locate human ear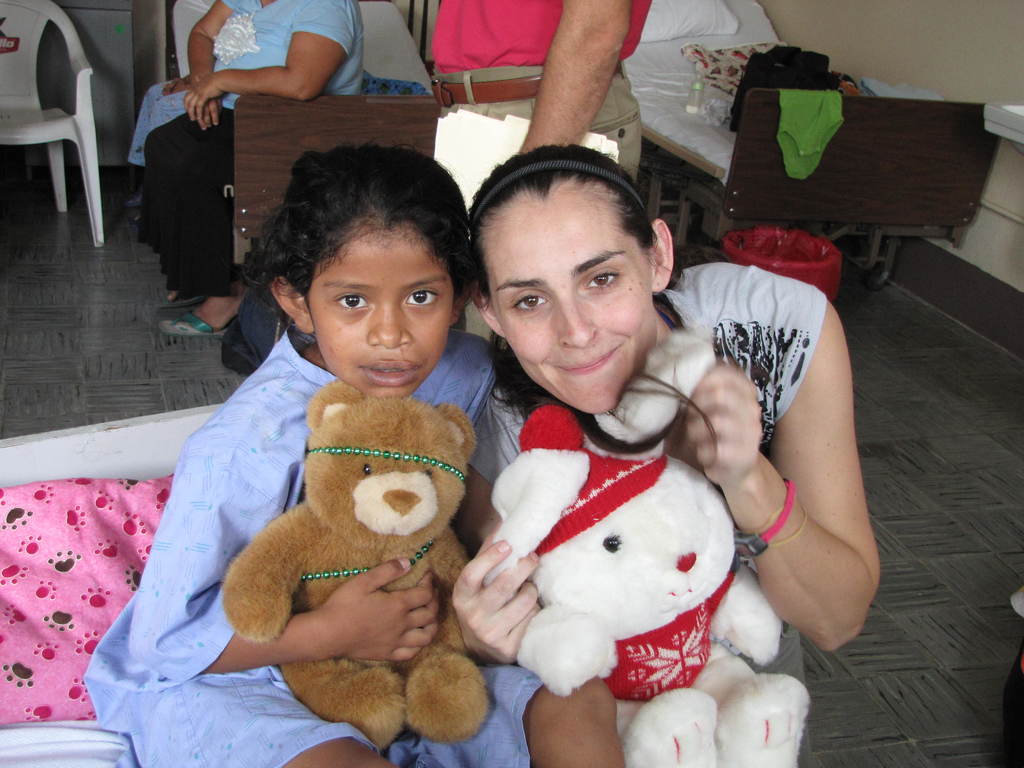
<bbox>471, 281, 504, 339</bbox>
